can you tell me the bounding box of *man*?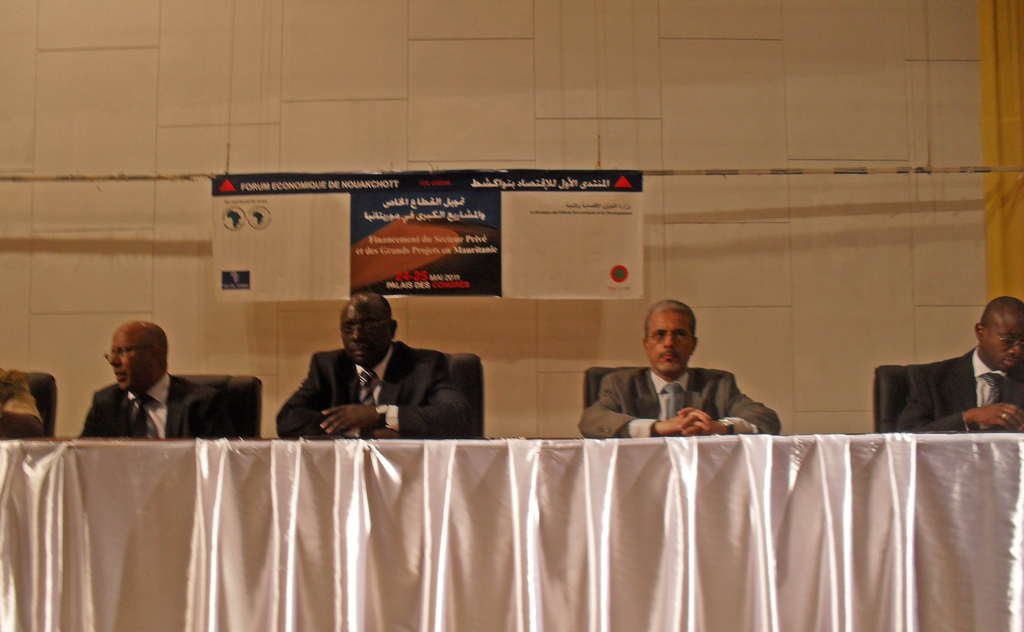
bbox=(274, 291, 477, 452).
